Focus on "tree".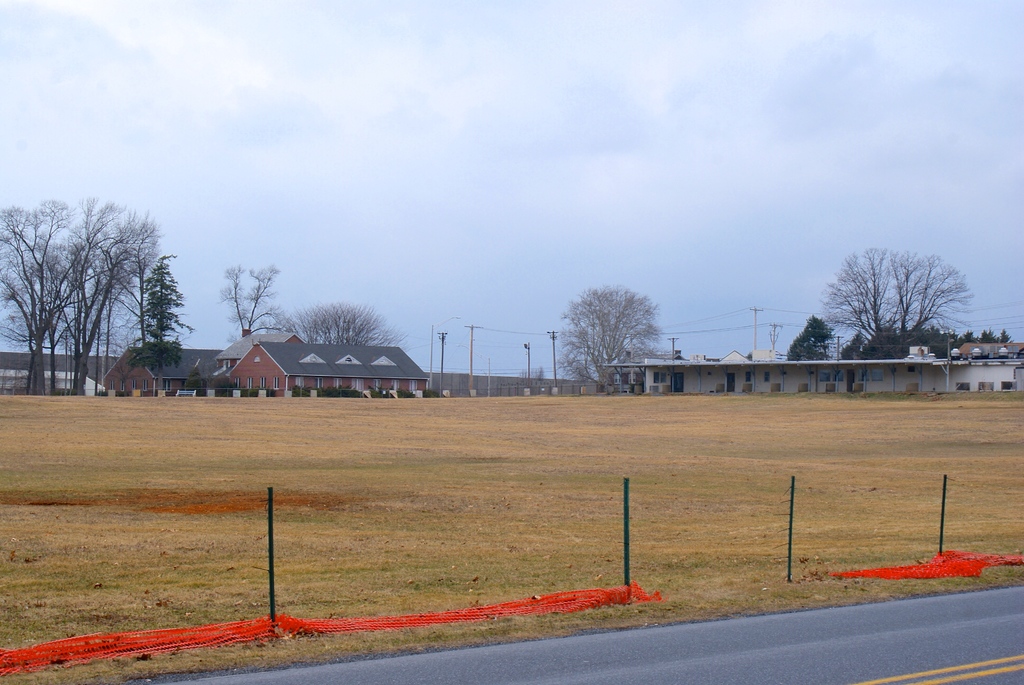
Focused at {"left": 215, "top": 264, "right": 289, "bottom": 344}.
